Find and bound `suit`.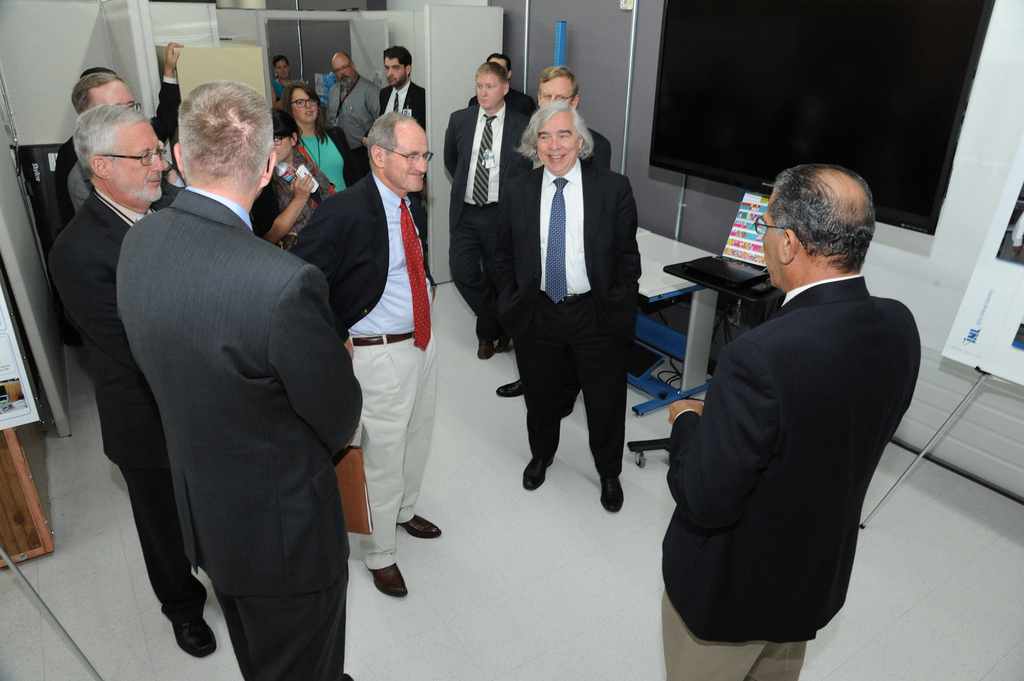
Bound: l=117, t=189, r=361, b=680.
